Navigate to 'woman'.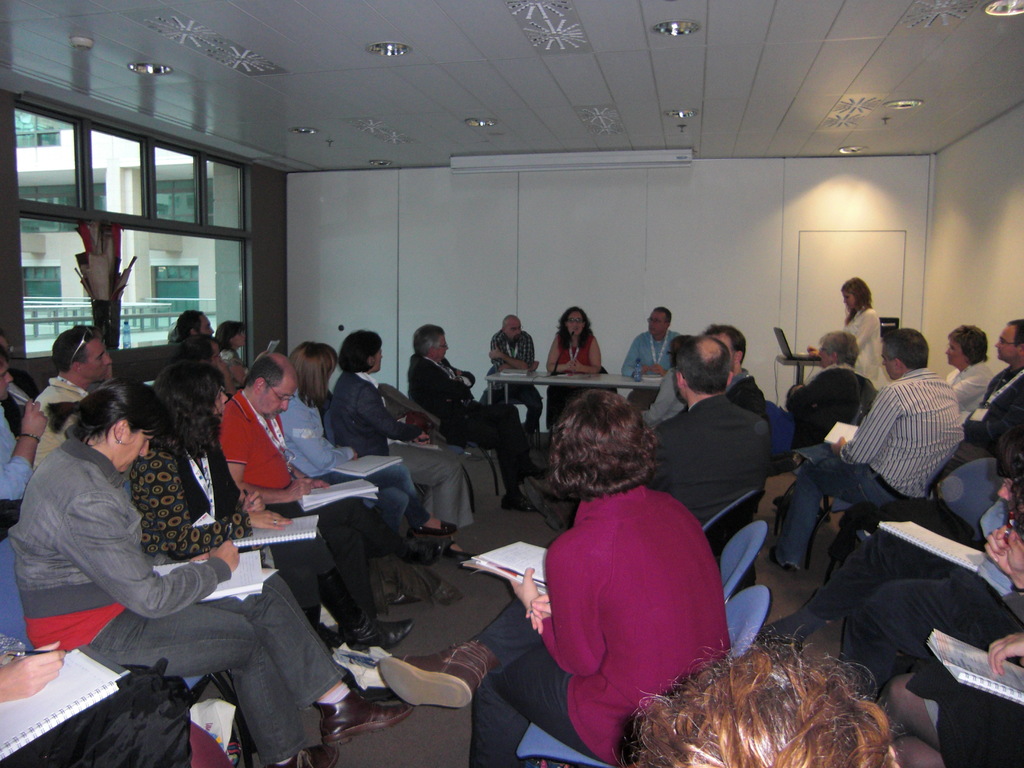
Navigation target: box=[5, 378, 420, 767].
